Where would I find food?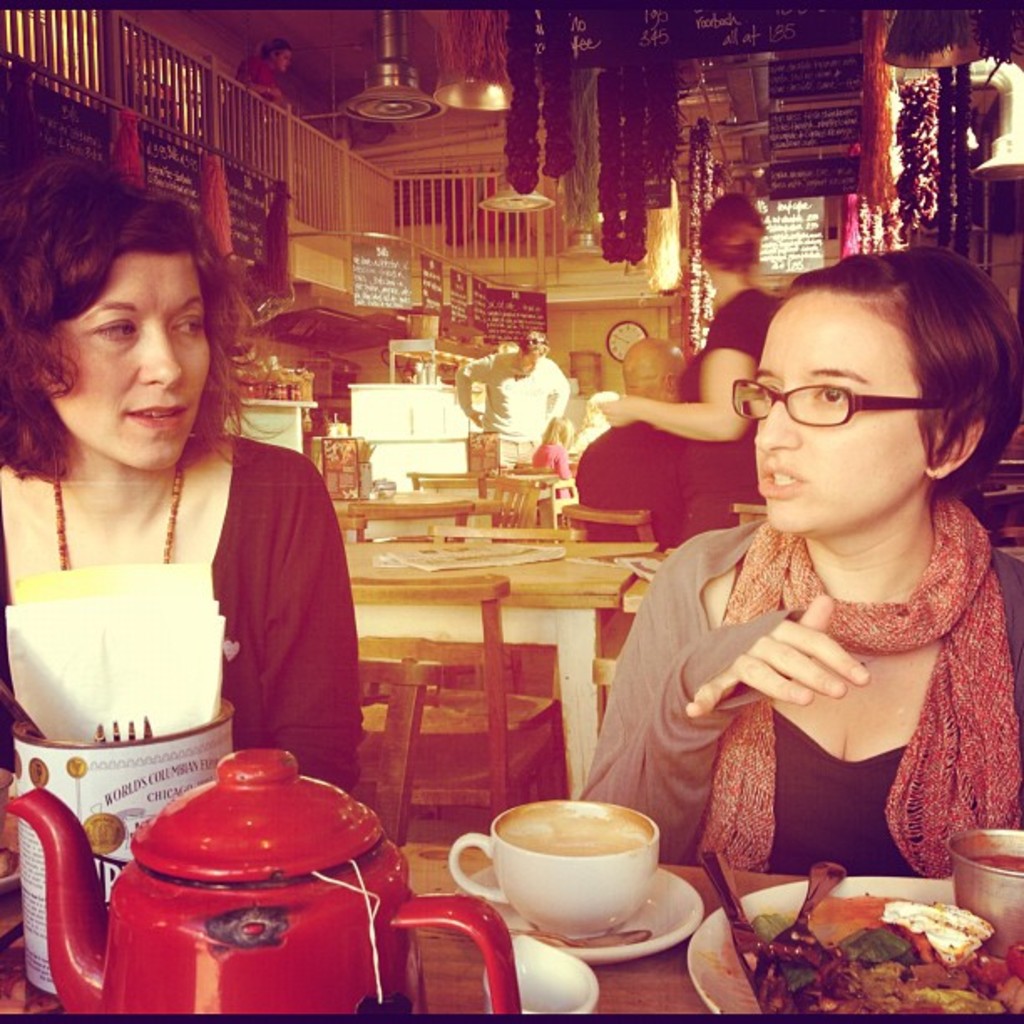
At rect(0, 842, 23, 880).
